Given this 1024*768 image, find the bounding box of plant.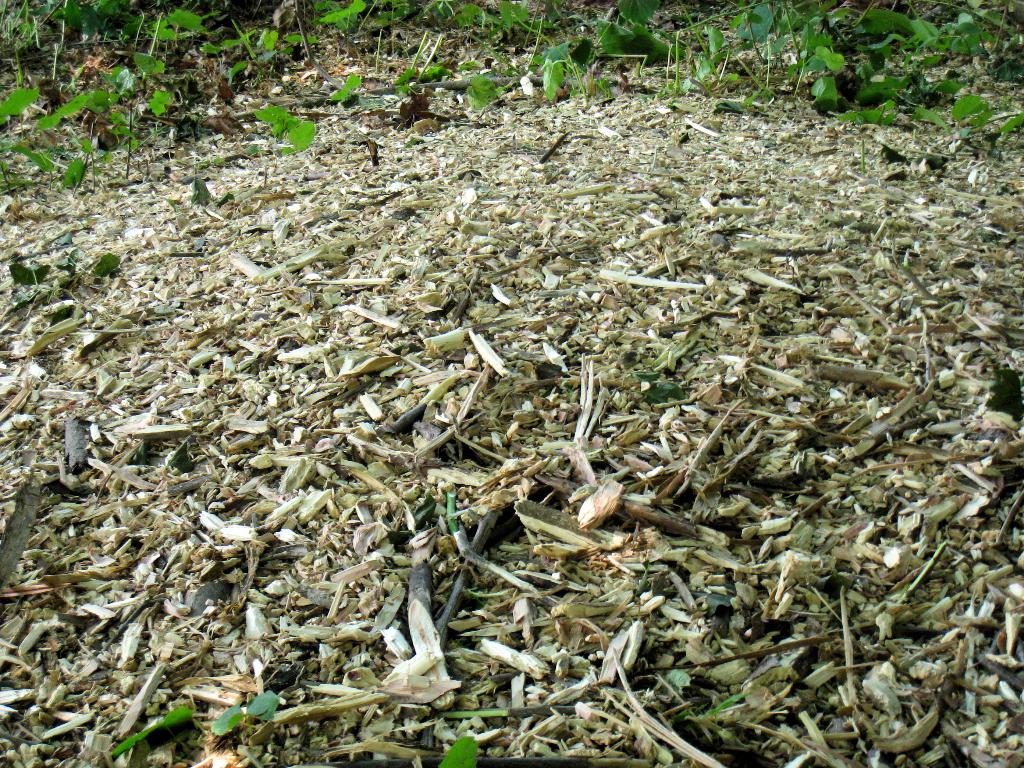
x1=440, y1=724, x2=483, y2=767.
